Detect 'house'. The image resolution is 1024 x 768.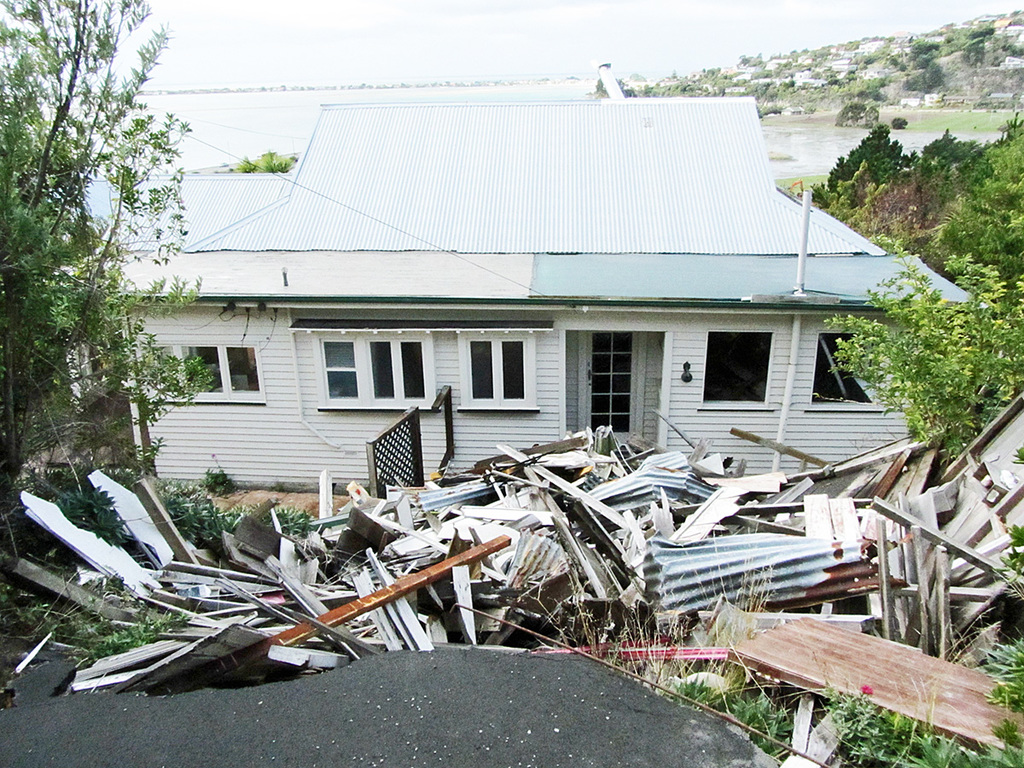
108 57 956 558.
